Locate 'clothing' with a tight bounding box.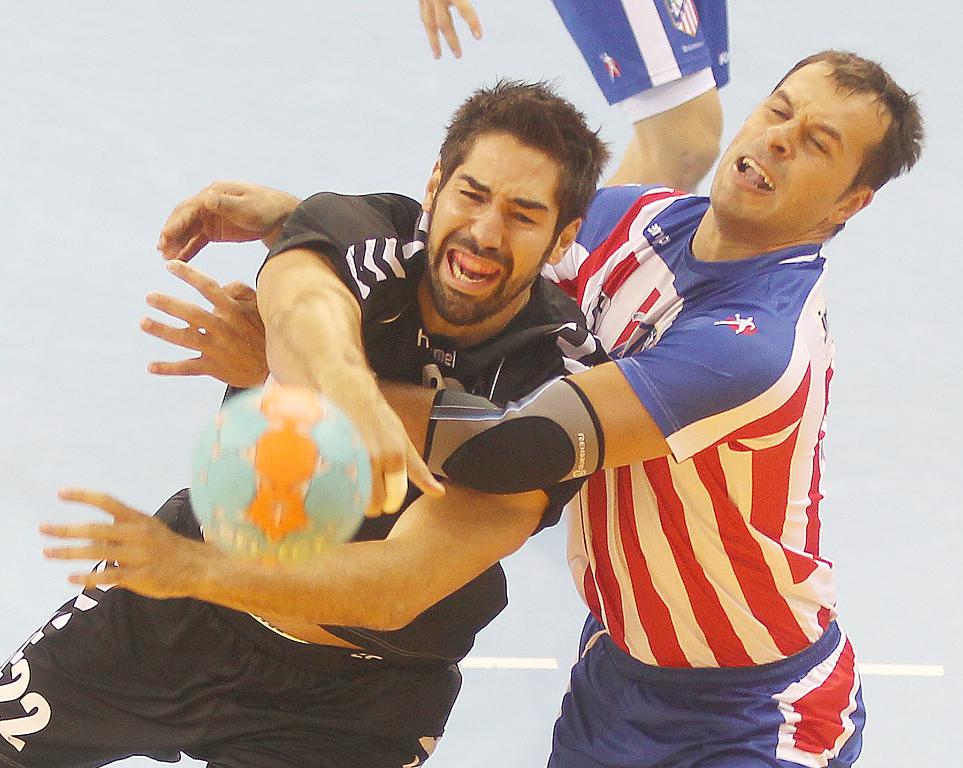
rect(521, 176, 873, 767).
